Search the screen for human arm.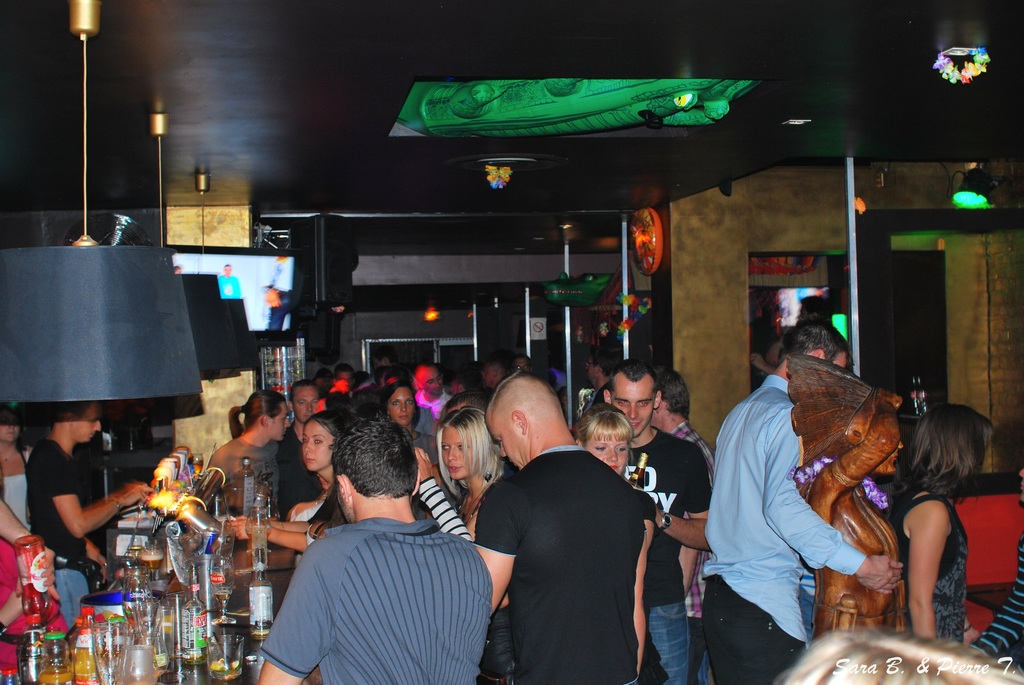
Found at box=[468, 474, 538, 647].
